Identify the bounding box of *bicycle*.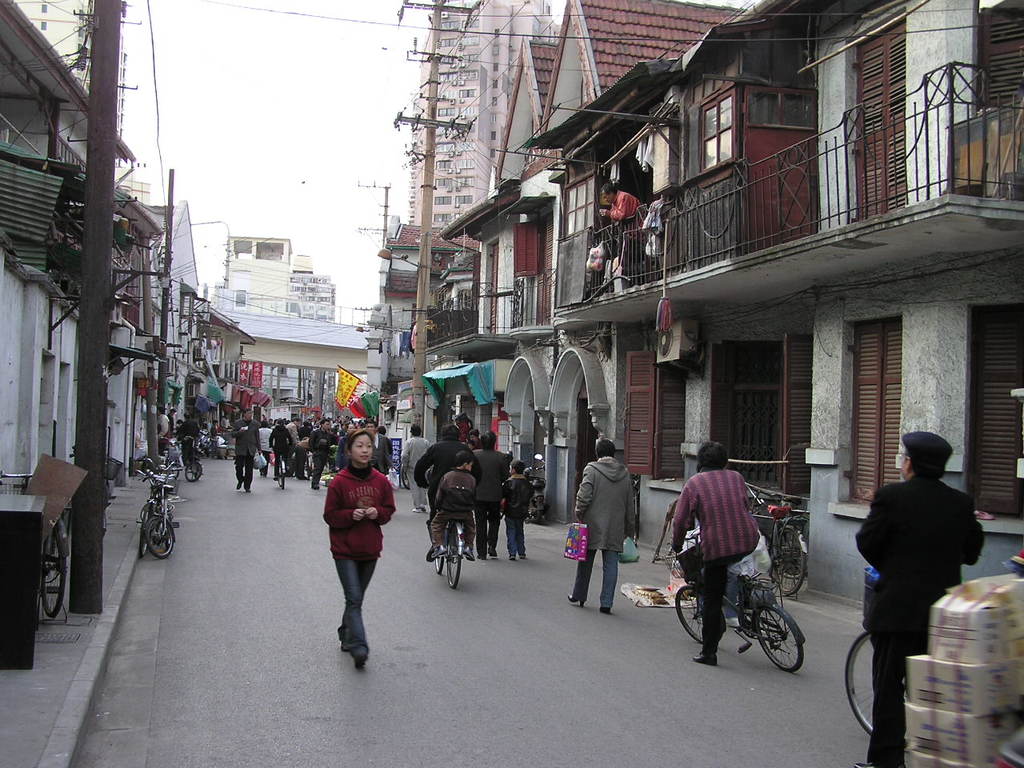
box(388, 447, 414, 491).
